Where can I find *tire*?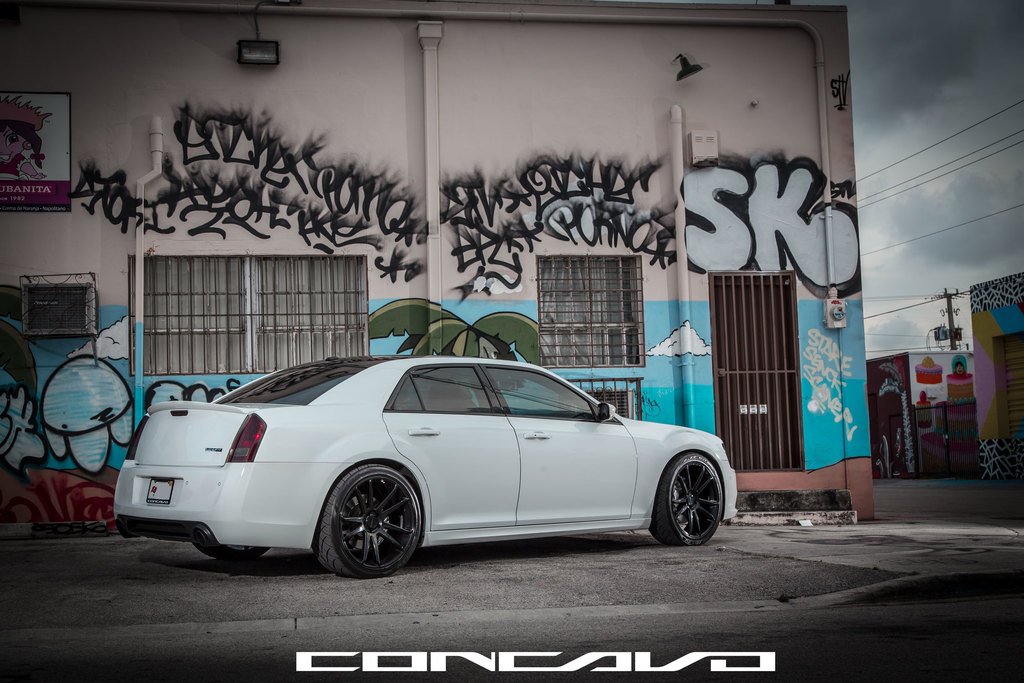
You can find it at [314, 454, 424, 580].
